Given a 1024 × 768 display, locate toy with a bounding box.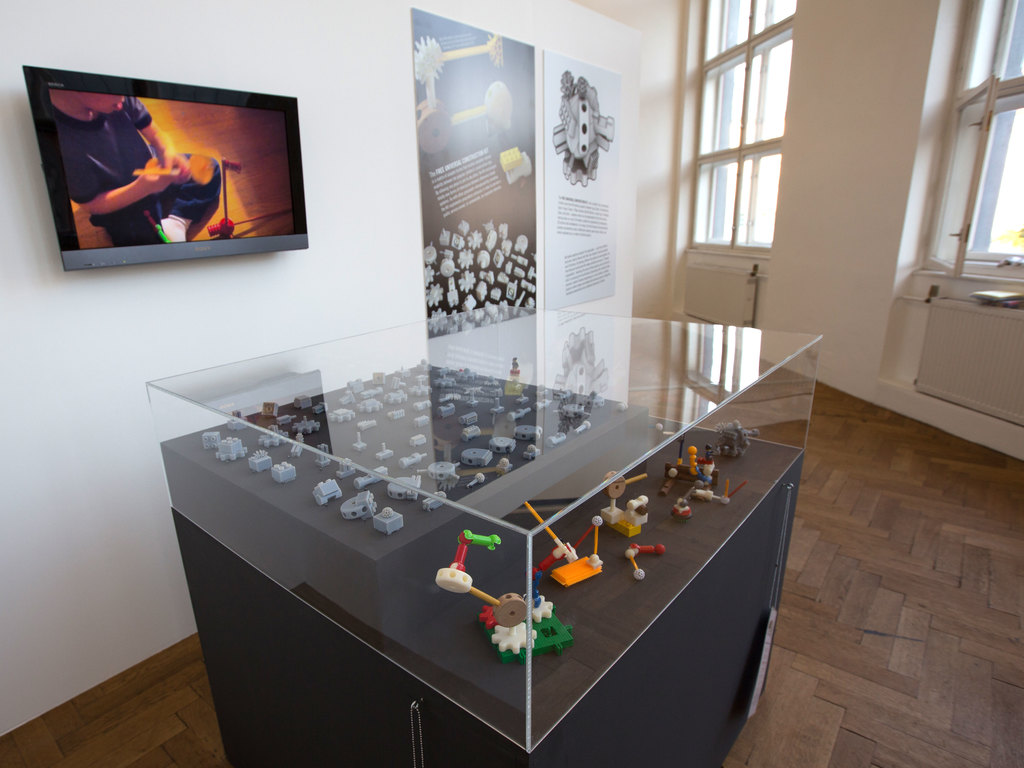
Located: 722/481/746/503.
